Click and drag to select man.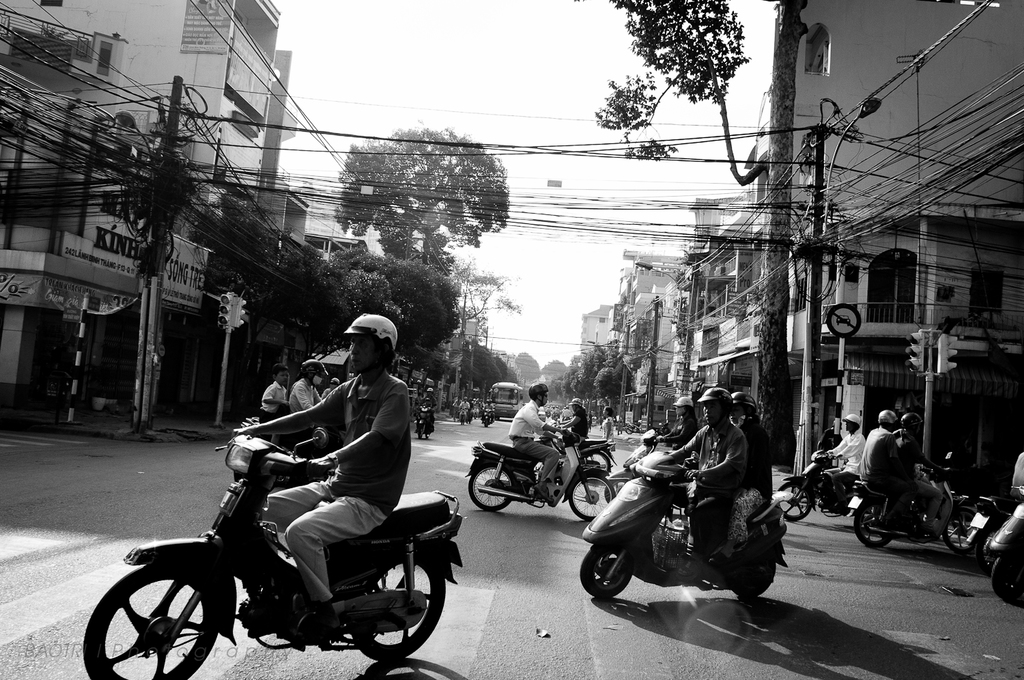
Selection: pyautogui.locateOnScreen(896, 412, 948, 537).
